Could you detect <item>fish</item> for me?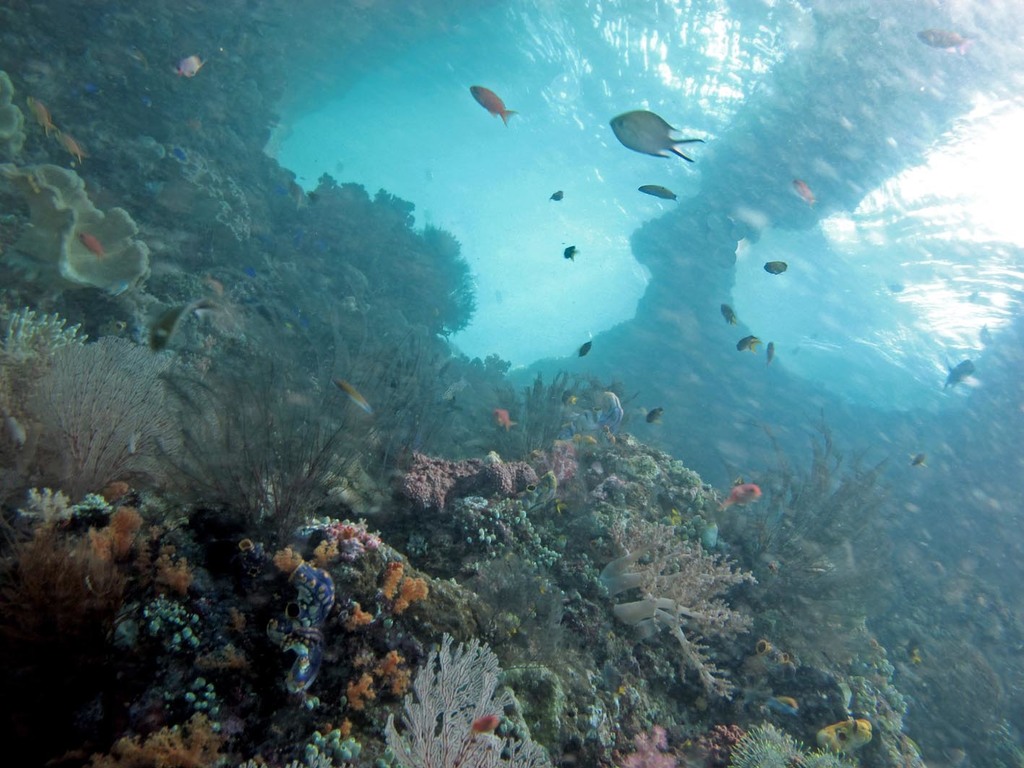
Detection result: region(176, 55, 205, 74).
